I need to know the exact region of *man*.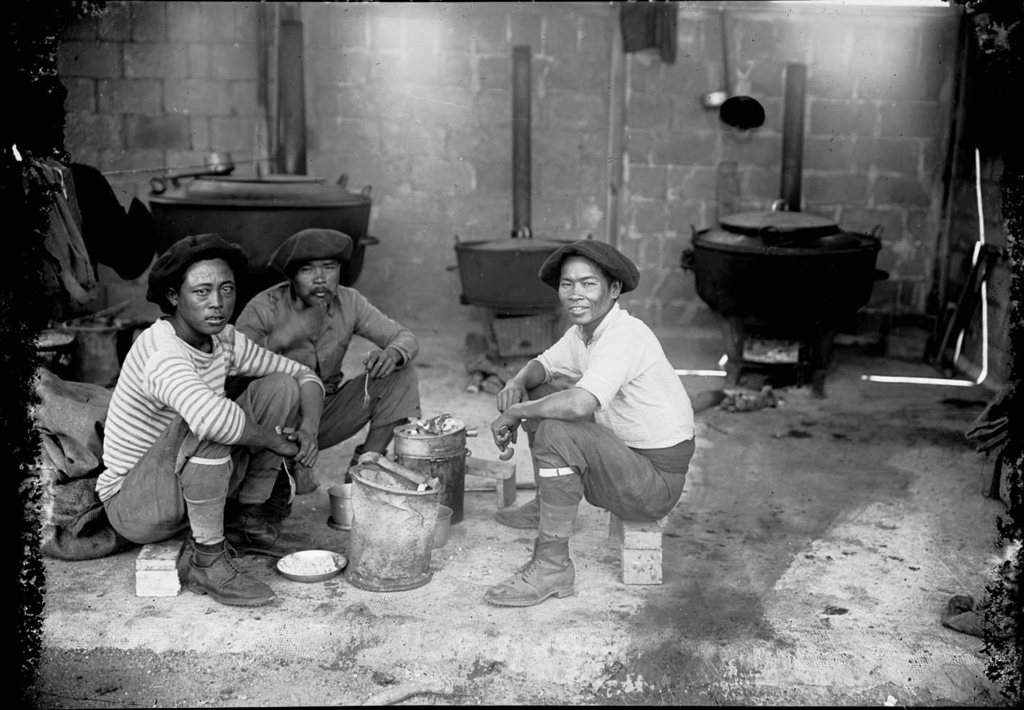
Region: locate(92, 235, 329, 610).
